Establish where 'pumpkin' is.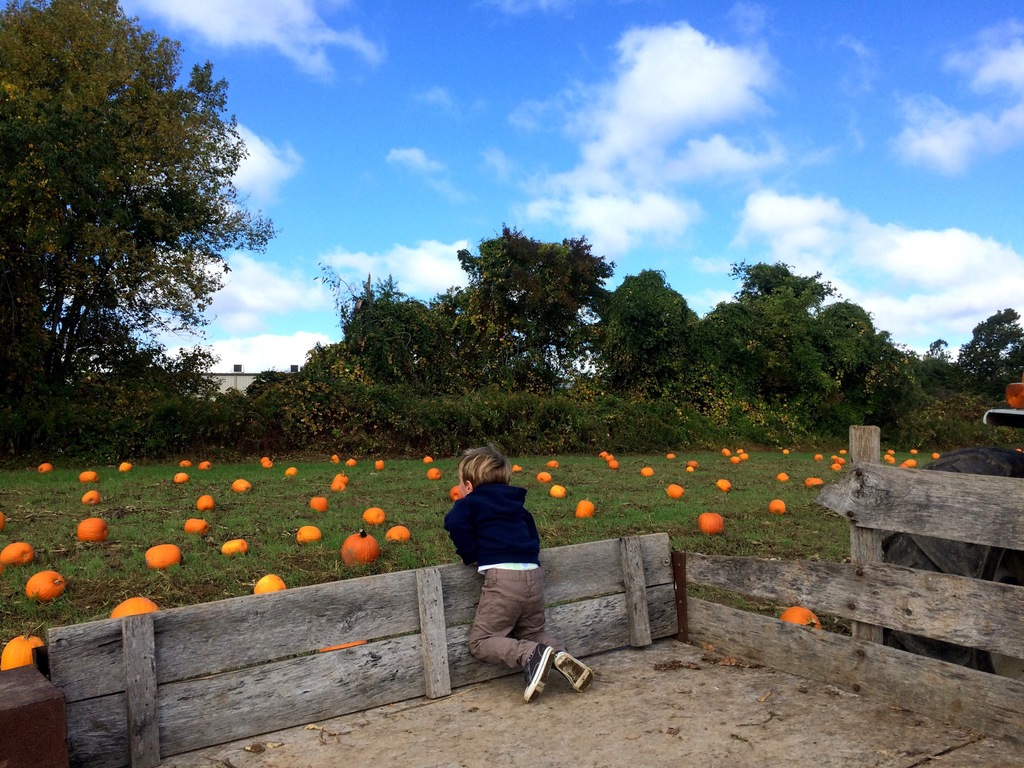
Established at <region>263, 456, 269, 461</region>.
